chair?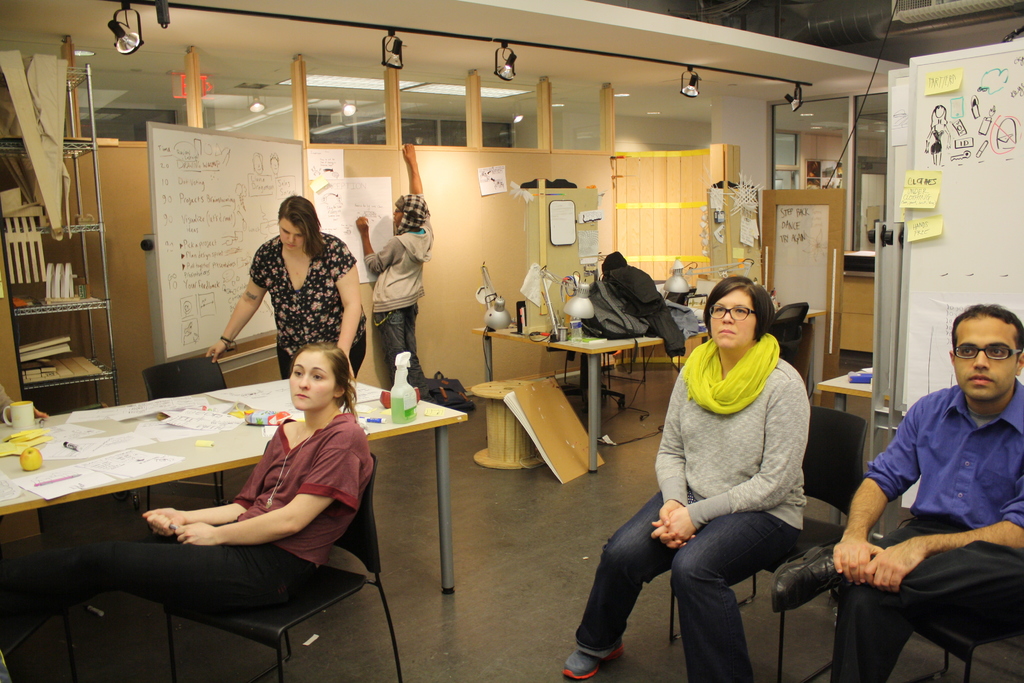
(145,448,406,682)
